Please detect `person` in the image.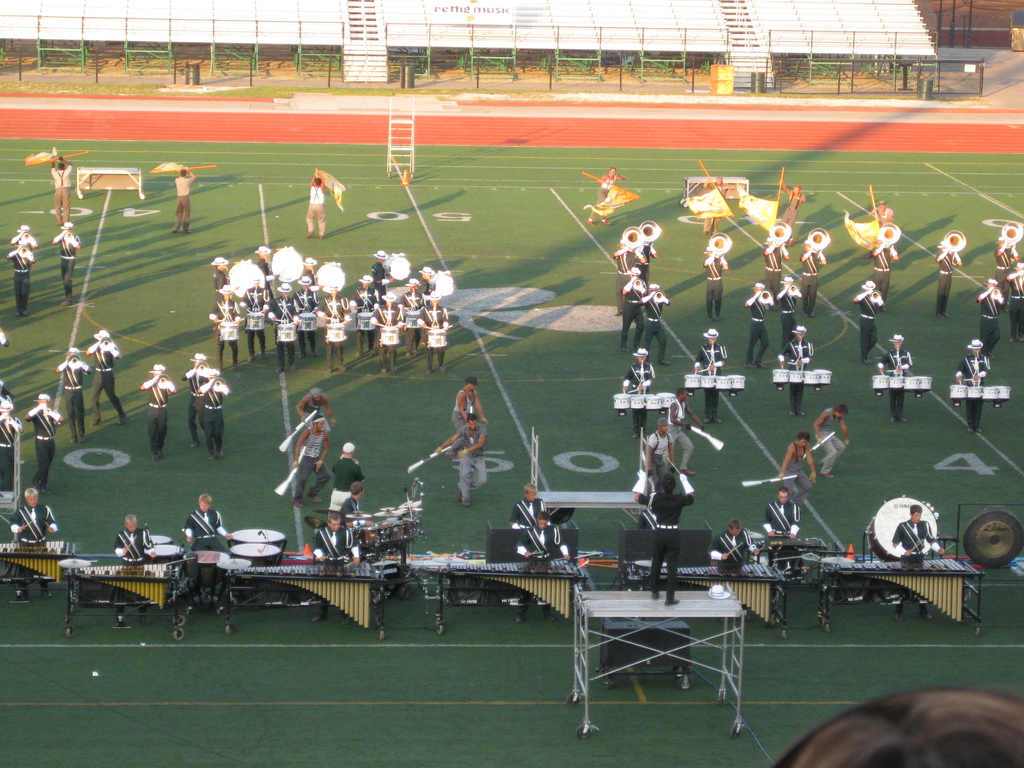
{"x1": 445, "y1": 377, "x2": 484, "y2": 455}.
